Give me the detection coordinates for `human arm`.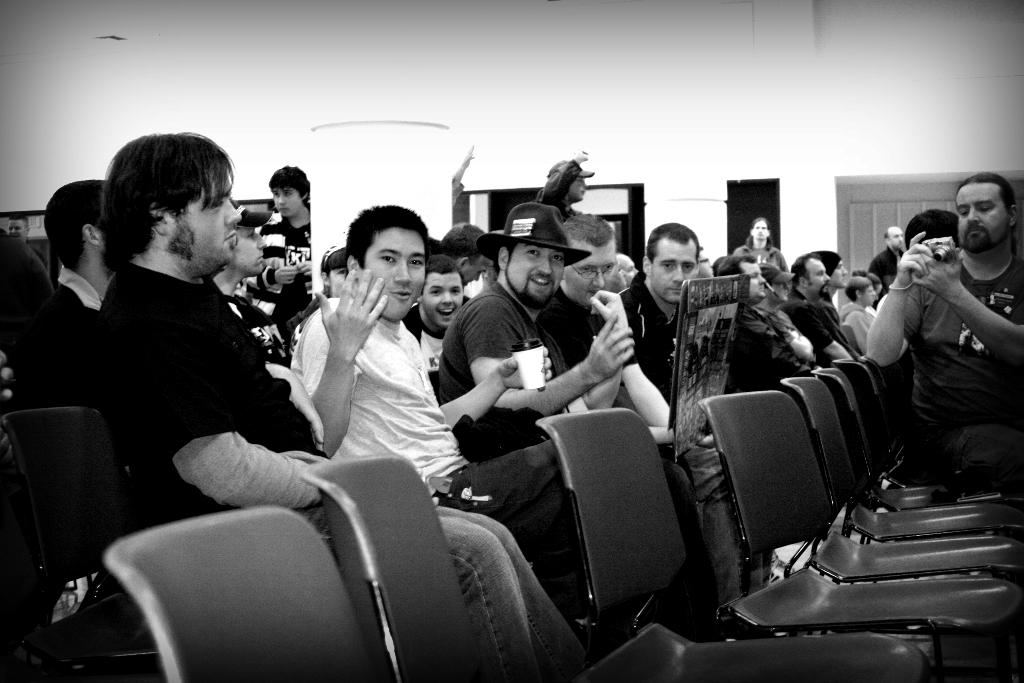
312,263,390,456.
